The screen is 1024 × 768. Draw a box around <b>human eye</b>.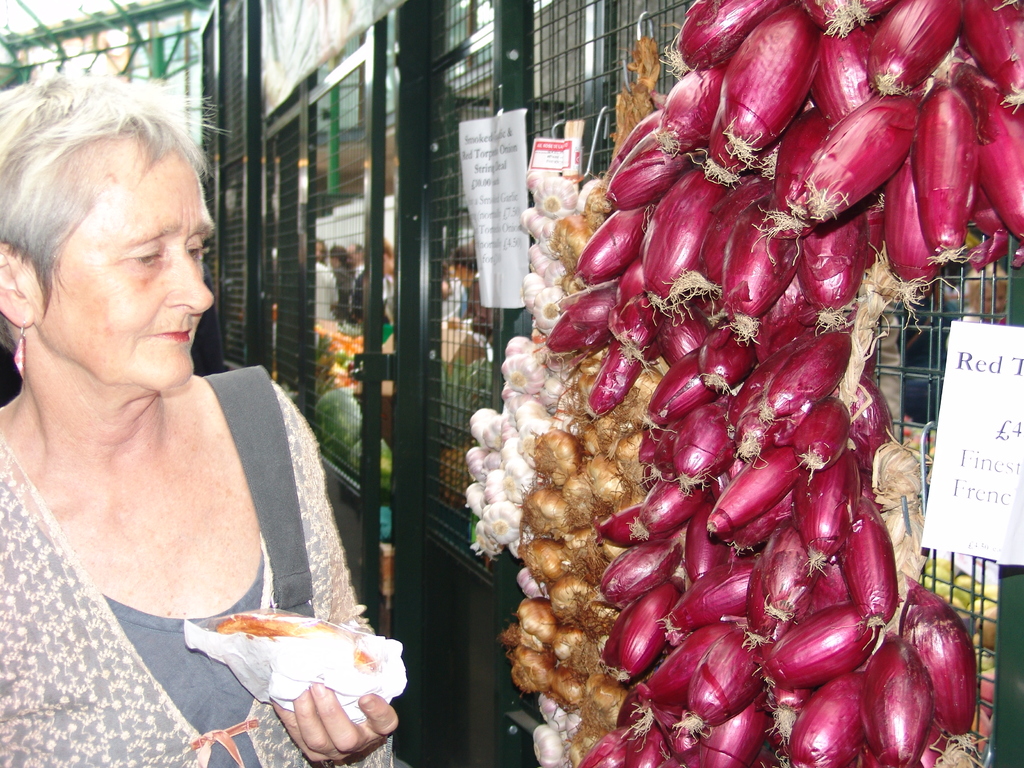
186/239/202/265.
